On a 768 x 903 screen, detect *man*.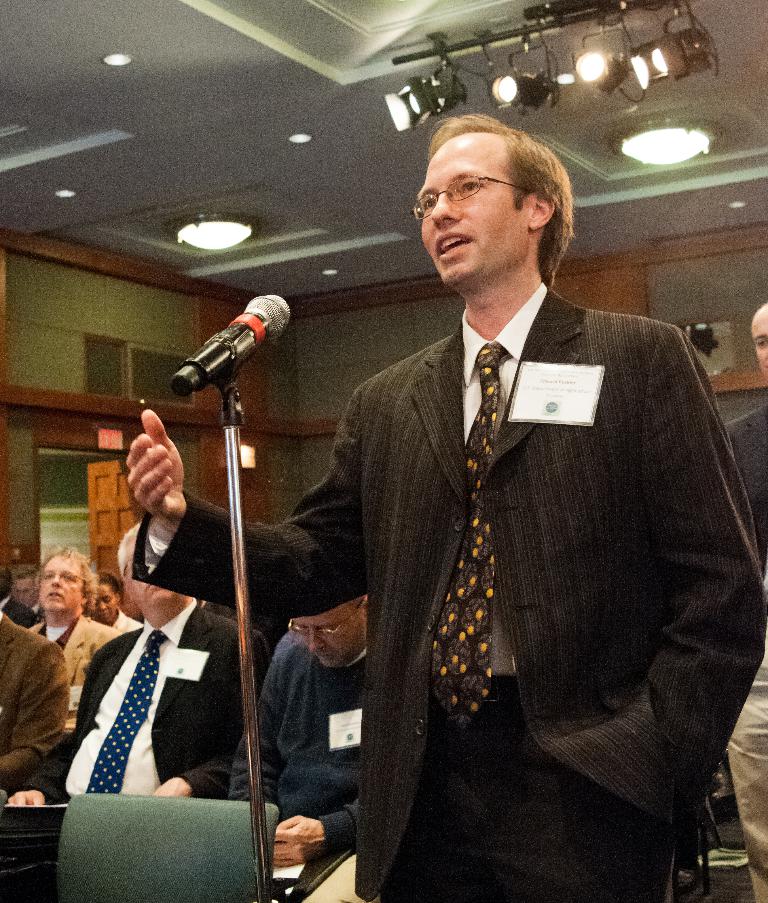
left=232, top=596, right=375, bottom=866.
